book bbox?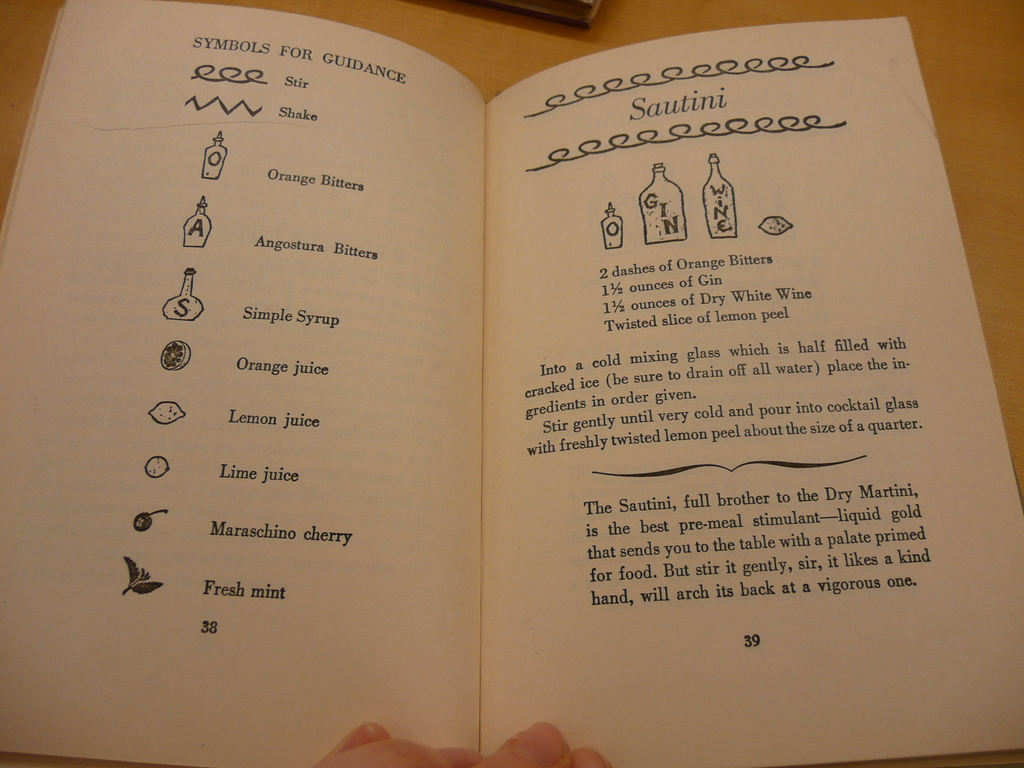
bbox=[17, 26, 1013, 729]
